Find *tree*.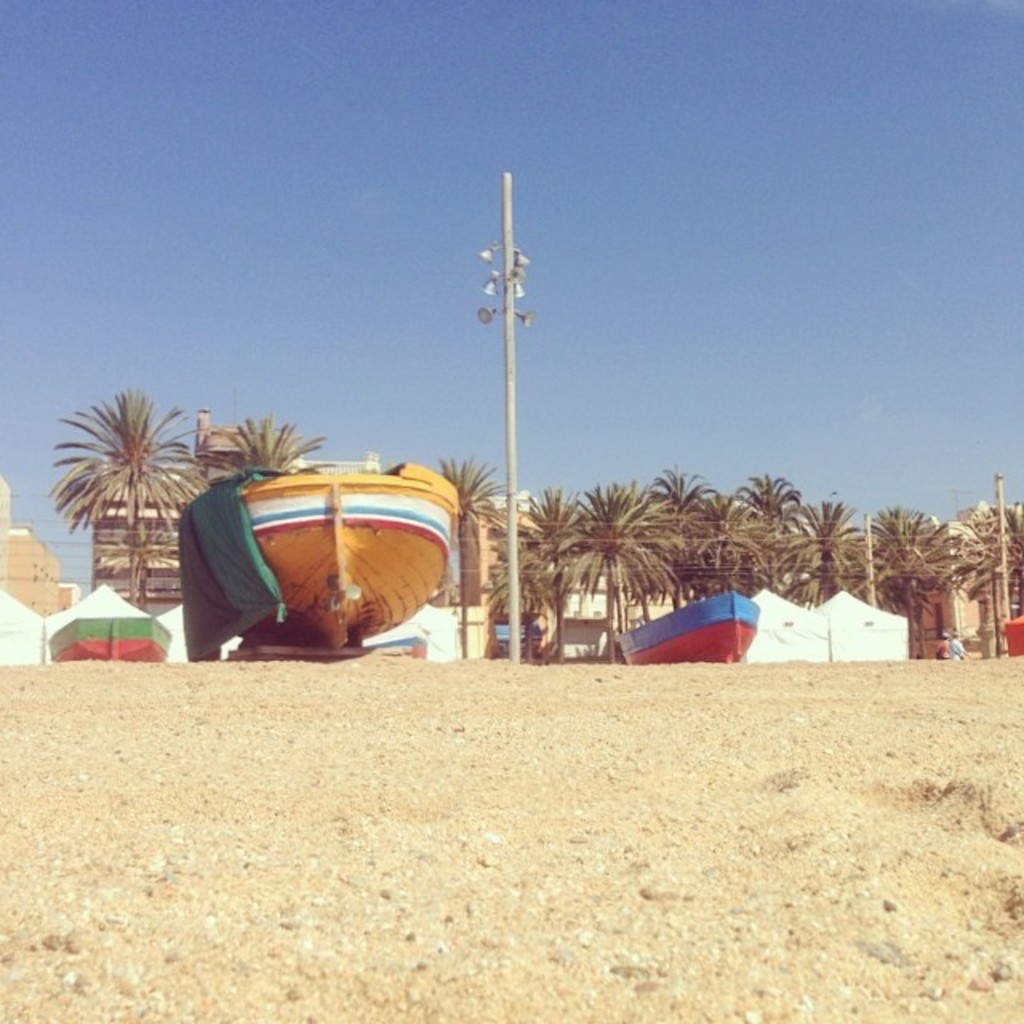
select_region(589, 477, 674, 670).
